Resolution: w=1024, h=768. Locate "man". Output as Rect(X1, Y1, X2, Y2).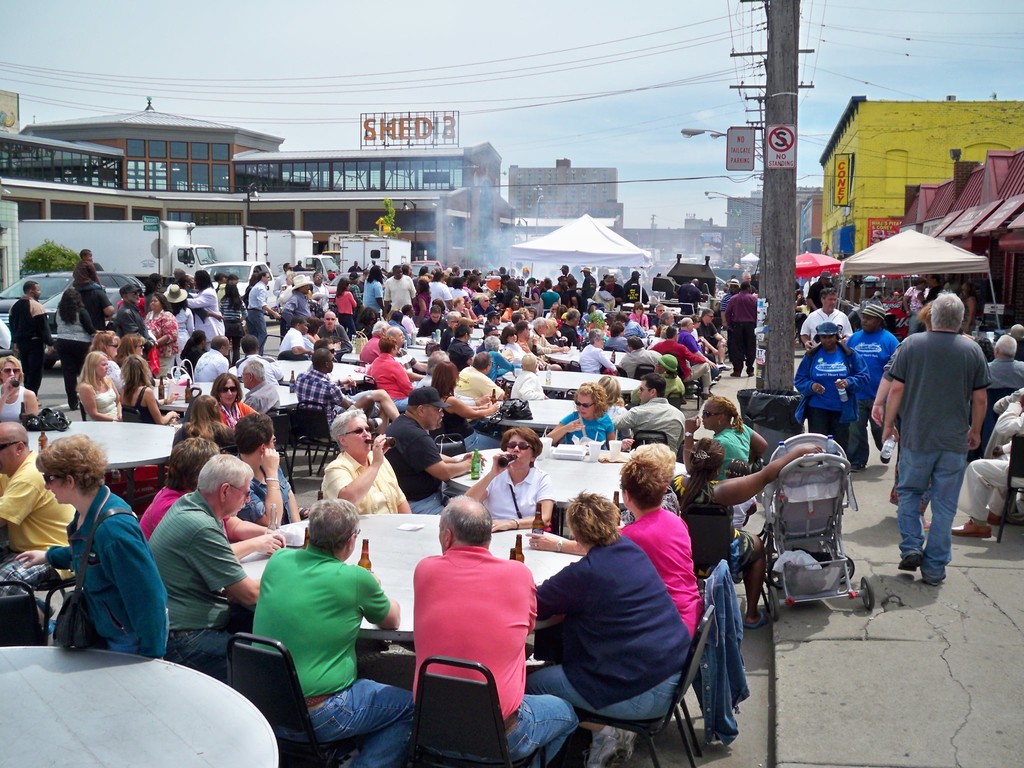
Rect(481, 308, 497, 335).
